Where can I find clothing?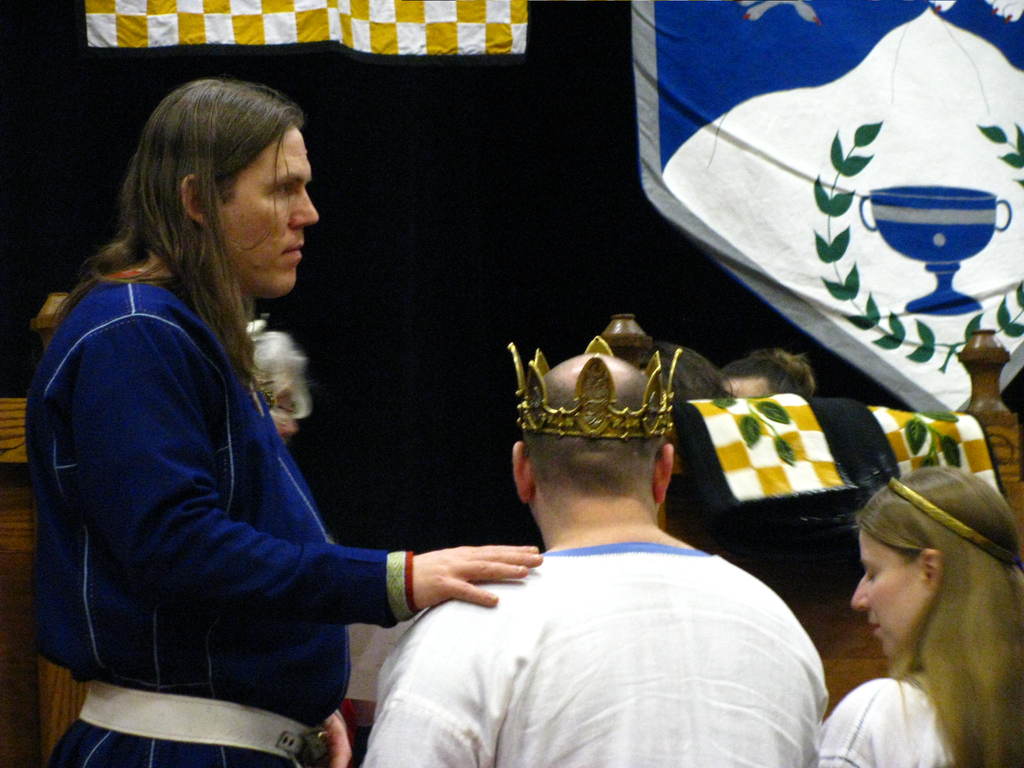
You can find it at (left=358, top=542, right=831, bottom=767).
